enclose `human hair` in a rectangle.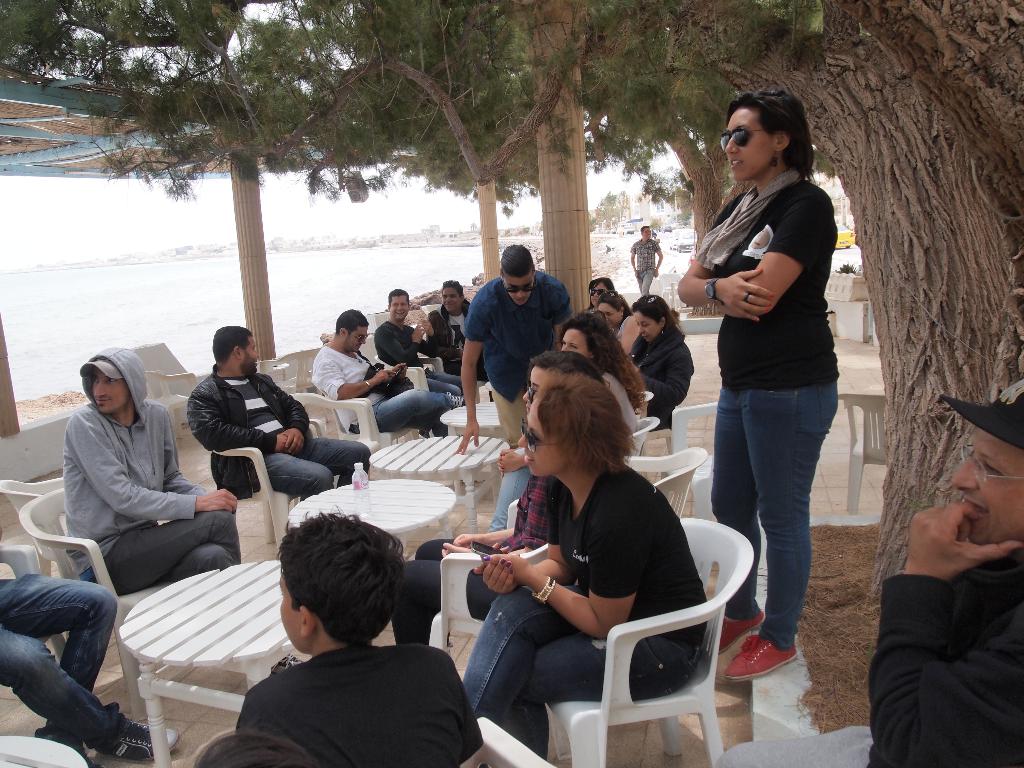
l=193, t=729, r=320, b=767.
